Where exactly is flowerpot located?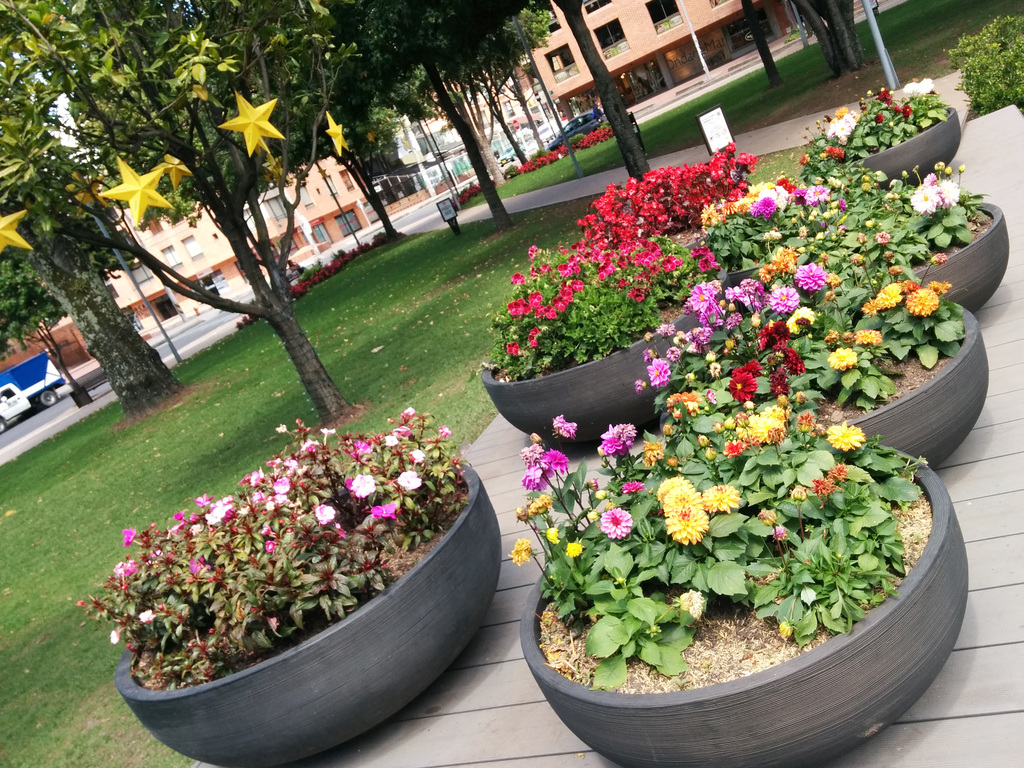
Its bounding box is bbox(911, 193, 1004, 315).
